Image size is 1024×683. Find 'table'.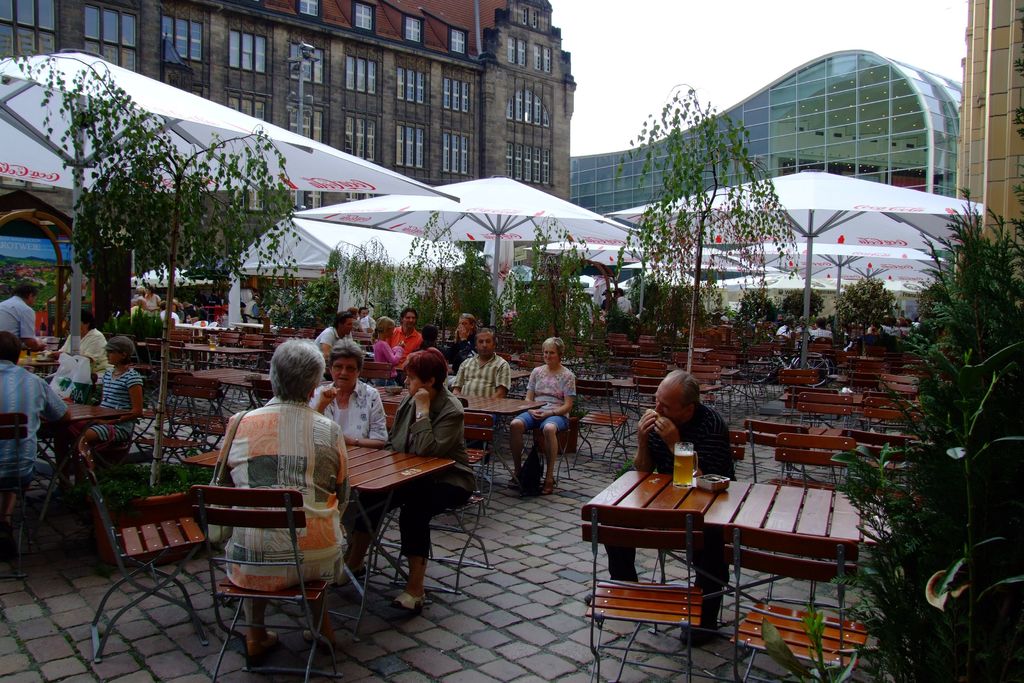
l=198, t=365, r=266, b=427.
